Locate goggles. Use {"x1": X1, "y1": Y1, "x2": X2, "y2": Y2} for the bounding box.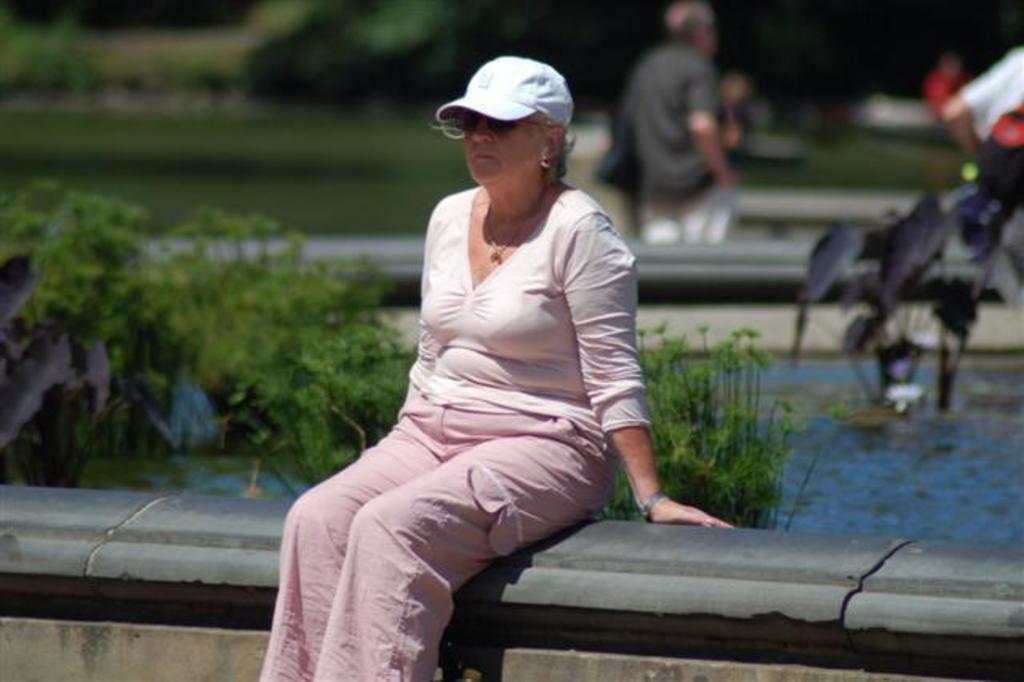
{"x1": 453, "y1": 109, "x2": 557, "y2": 134}.
